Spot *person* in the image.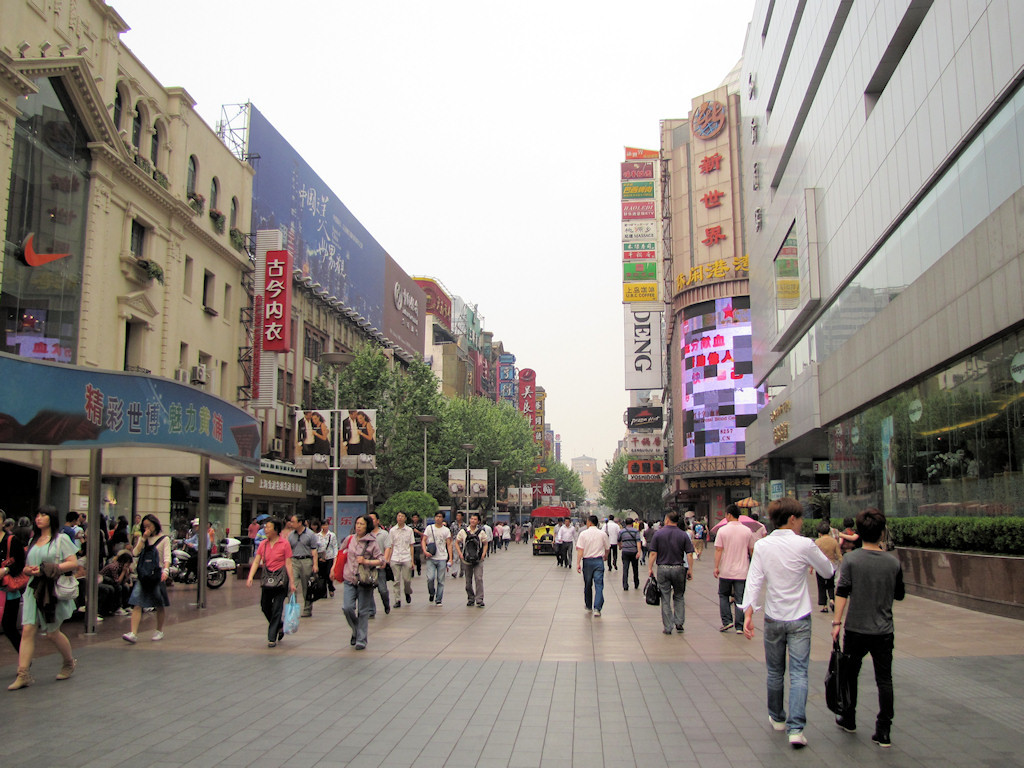
*person* found at box=[183, 513, 222, 564].
